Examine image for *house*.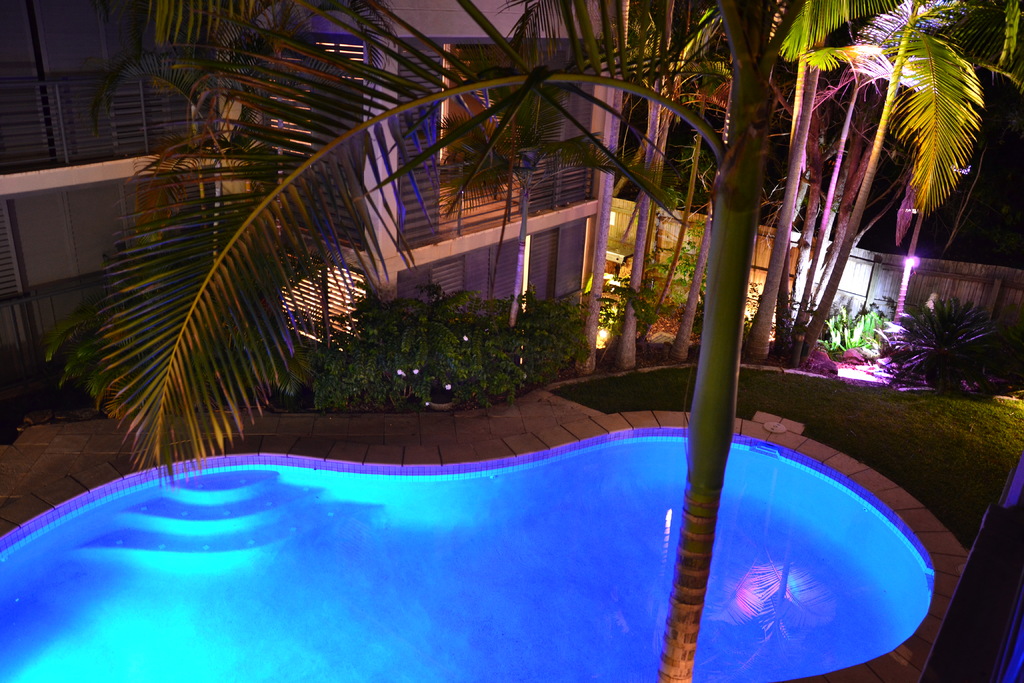
Examination result: [2,3,628,378].
